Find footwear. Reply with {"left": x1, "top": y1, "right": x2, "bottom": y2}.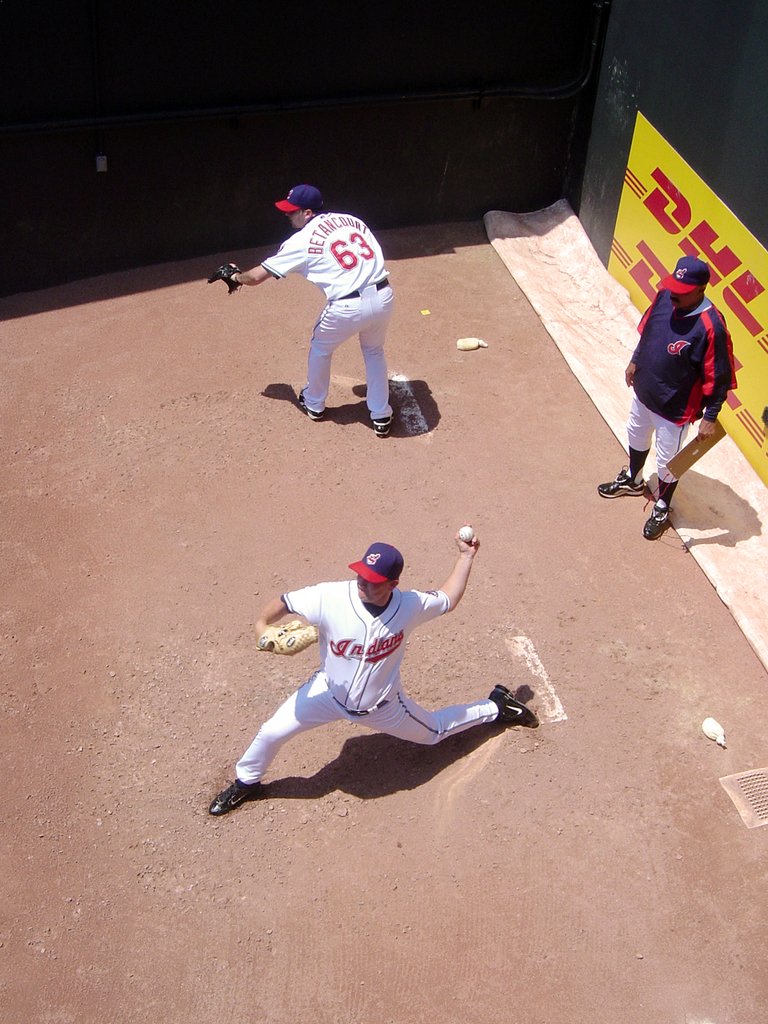
{"left": 298, "top": 387, "right": 324, "bottom": 424}.
